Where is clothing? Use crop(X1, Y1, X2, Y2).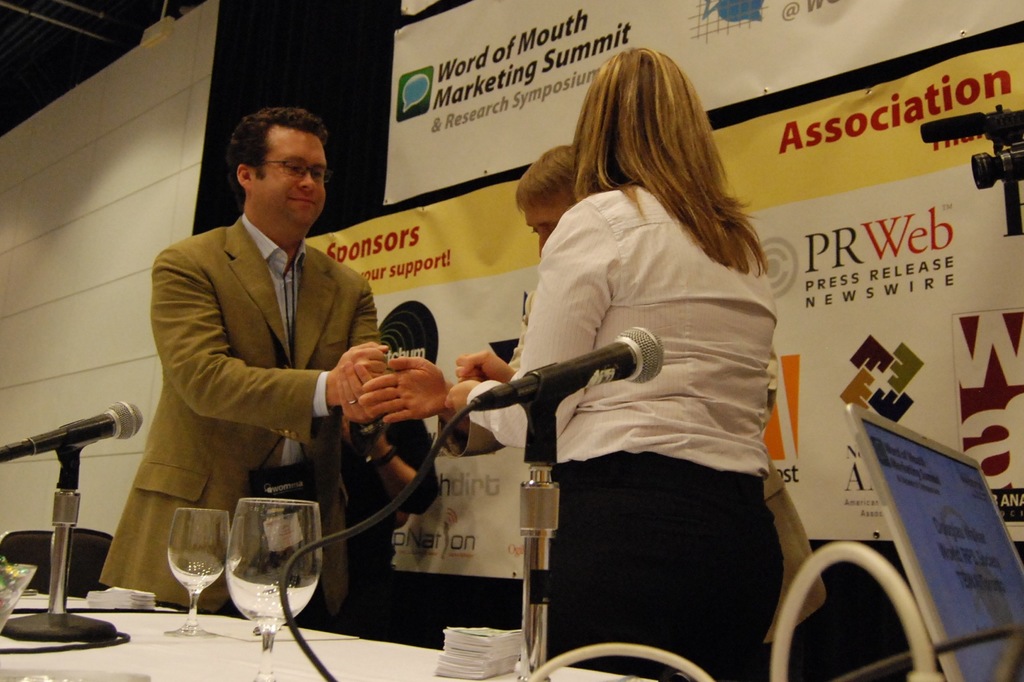
crop(92, 212, 381, 615).
